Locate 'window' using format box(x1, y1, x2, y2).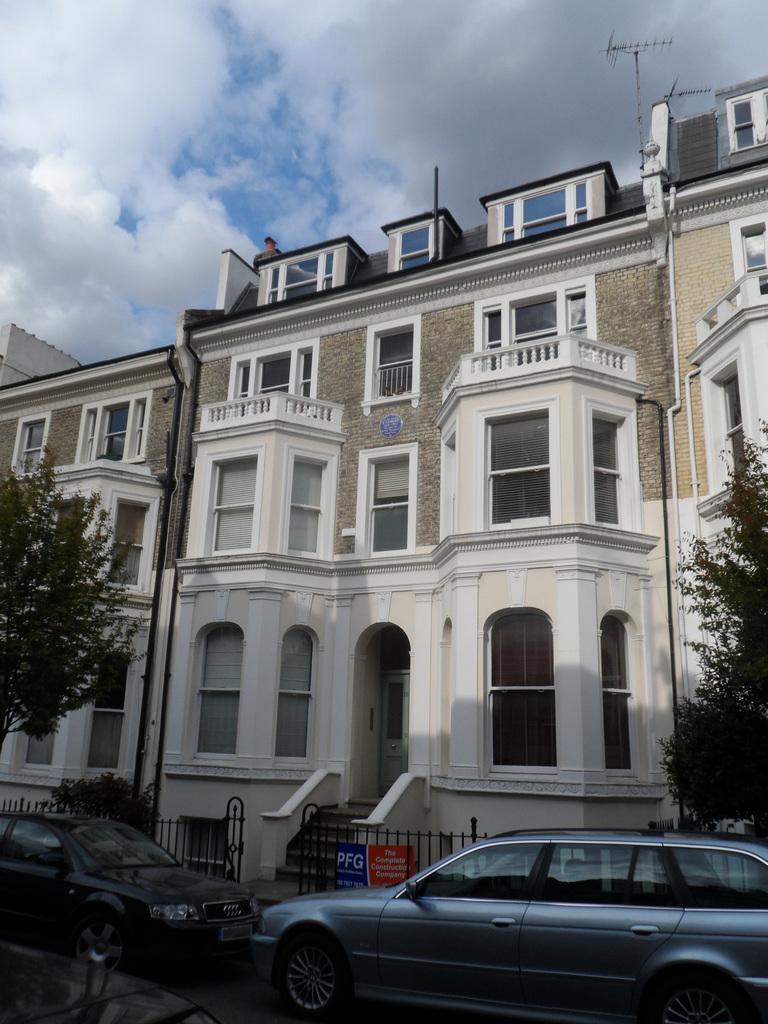
box(703, 353, 746, 493).
